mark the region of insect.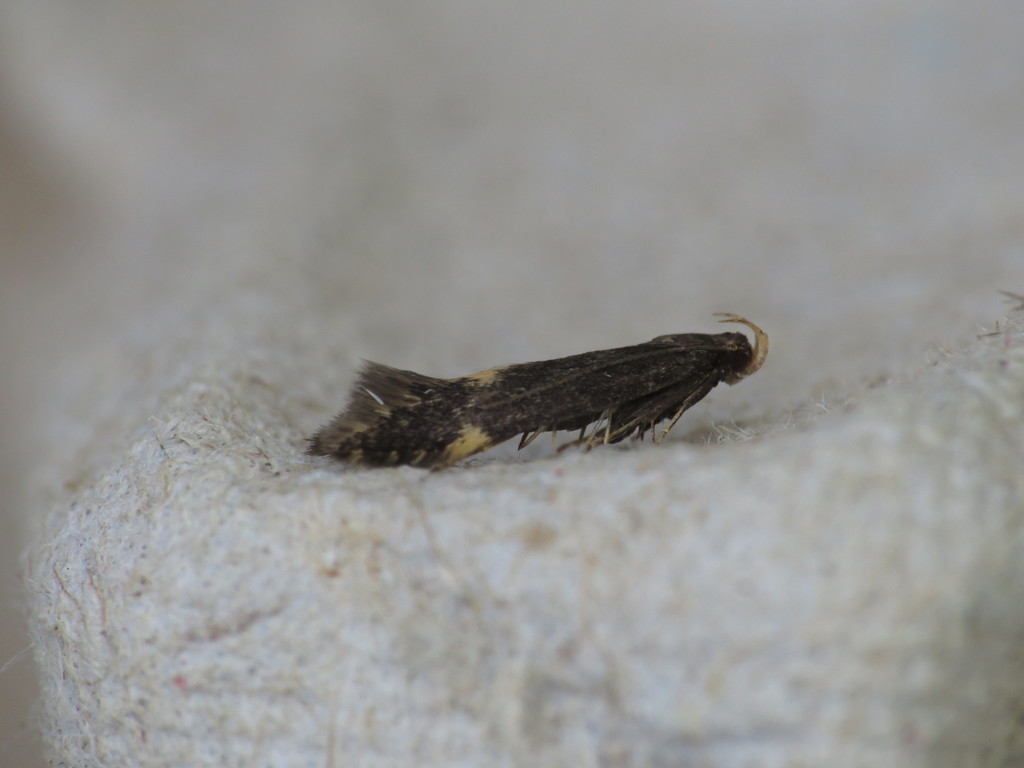
Region: bbox(302, 311, 771, 478).
